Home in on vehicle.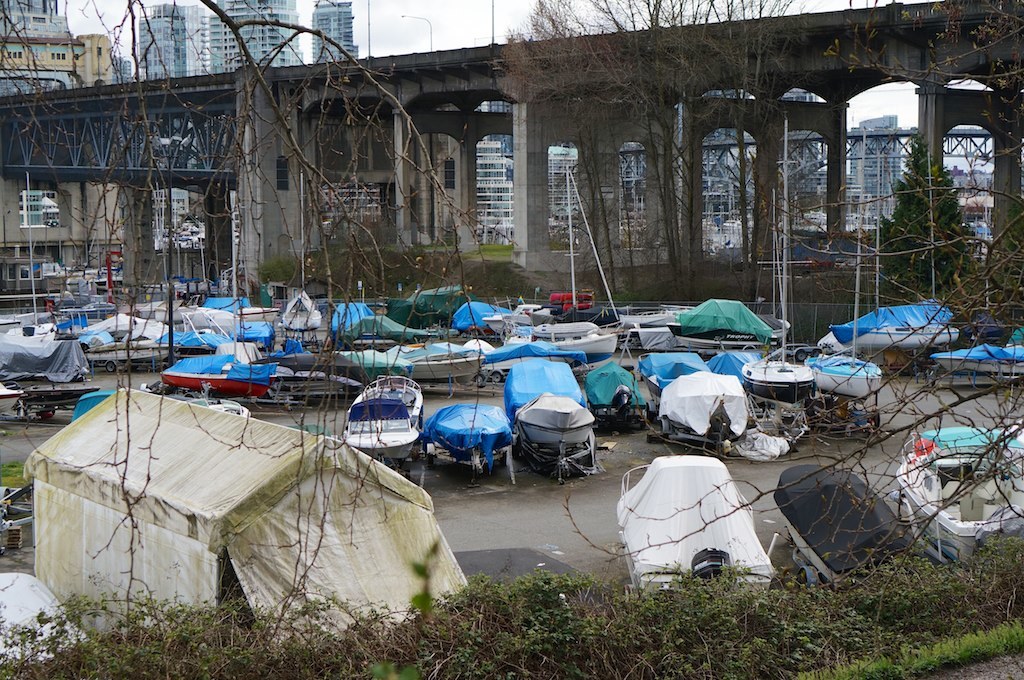
Homed in at (left=514, top=301, right=551, bottom=327).
